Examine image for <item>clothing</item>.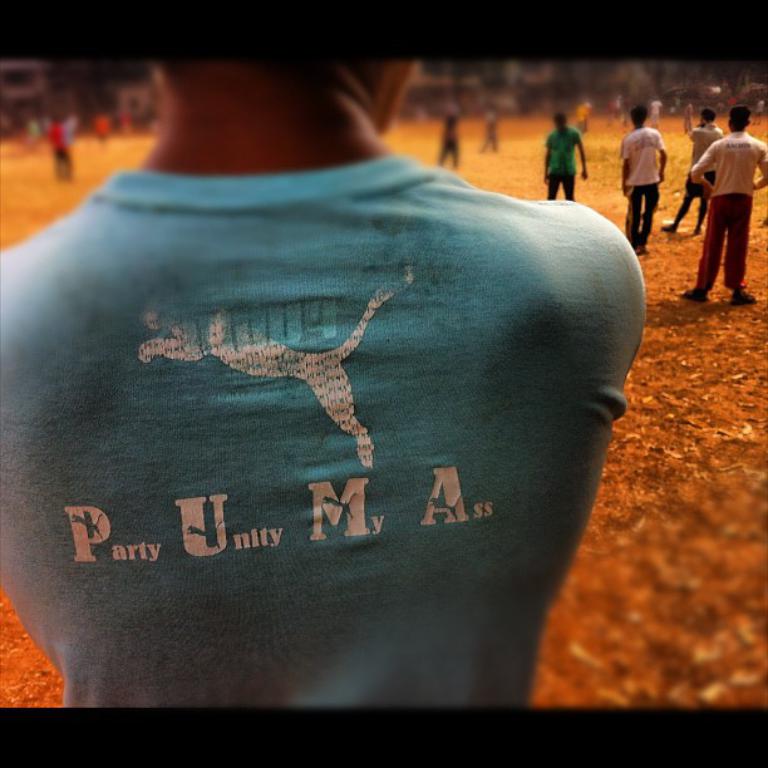
Examination result: box(700, 134, 767, 195).
